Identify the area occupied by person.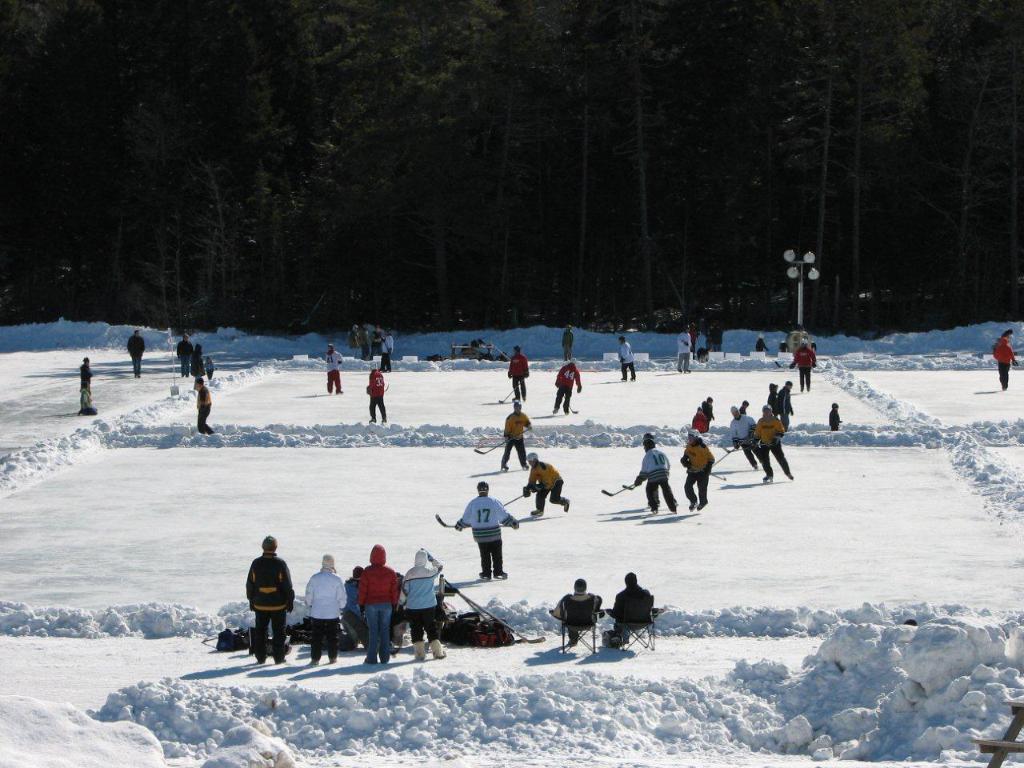
Area: pyautogui.locateOnScreen(366, 366, 386, 424).
